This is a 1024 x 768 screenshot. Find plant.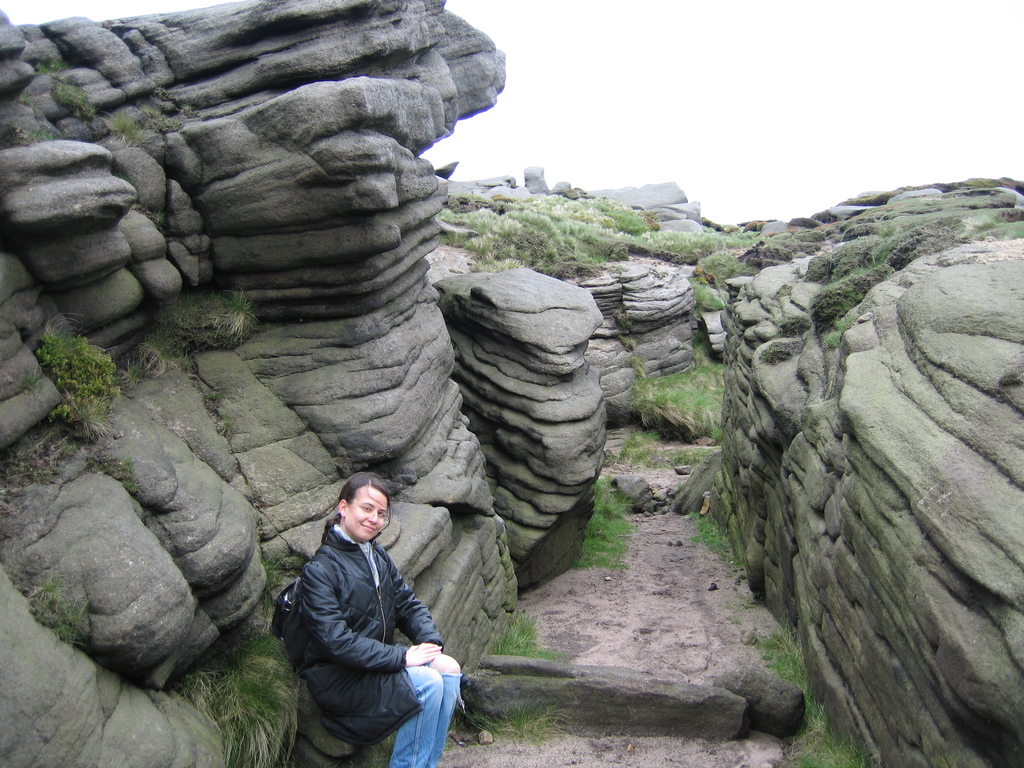
Bounding box: box(627, 225, 767, 264).
